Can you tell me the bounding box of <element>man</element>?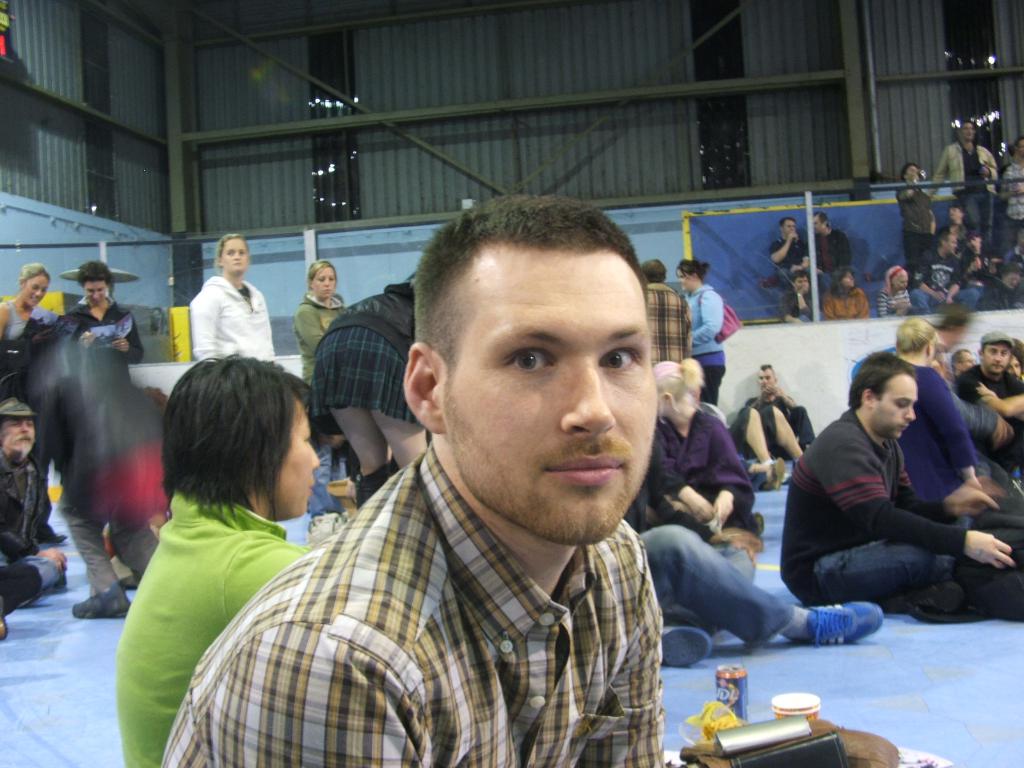
box(778, 216, 809, 271).
